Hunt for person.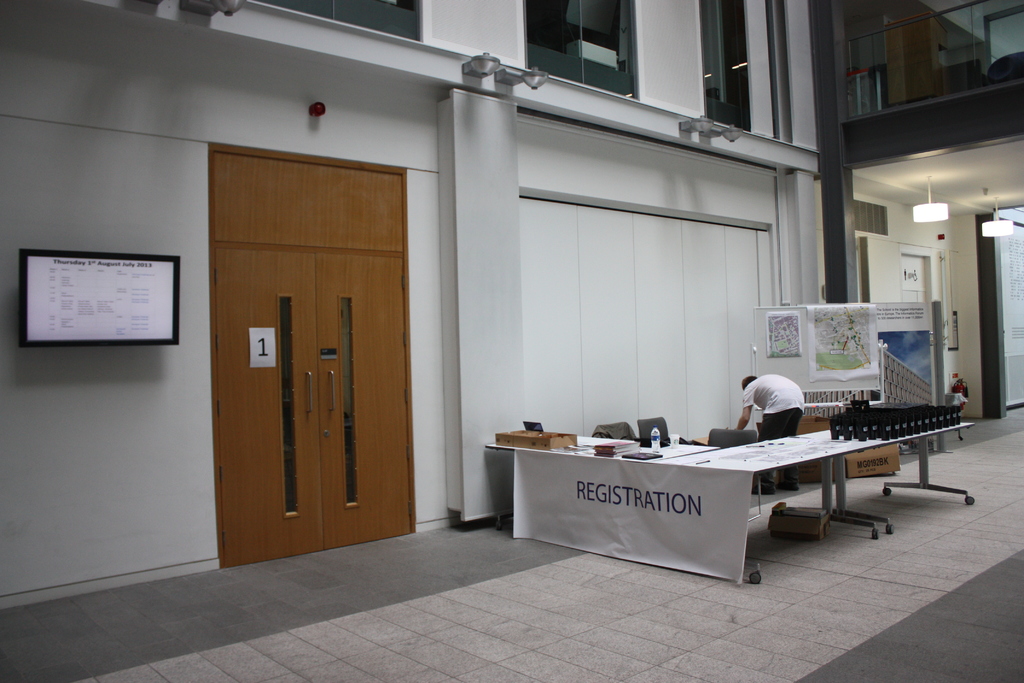
Hunted down at [734,373,801,497].
